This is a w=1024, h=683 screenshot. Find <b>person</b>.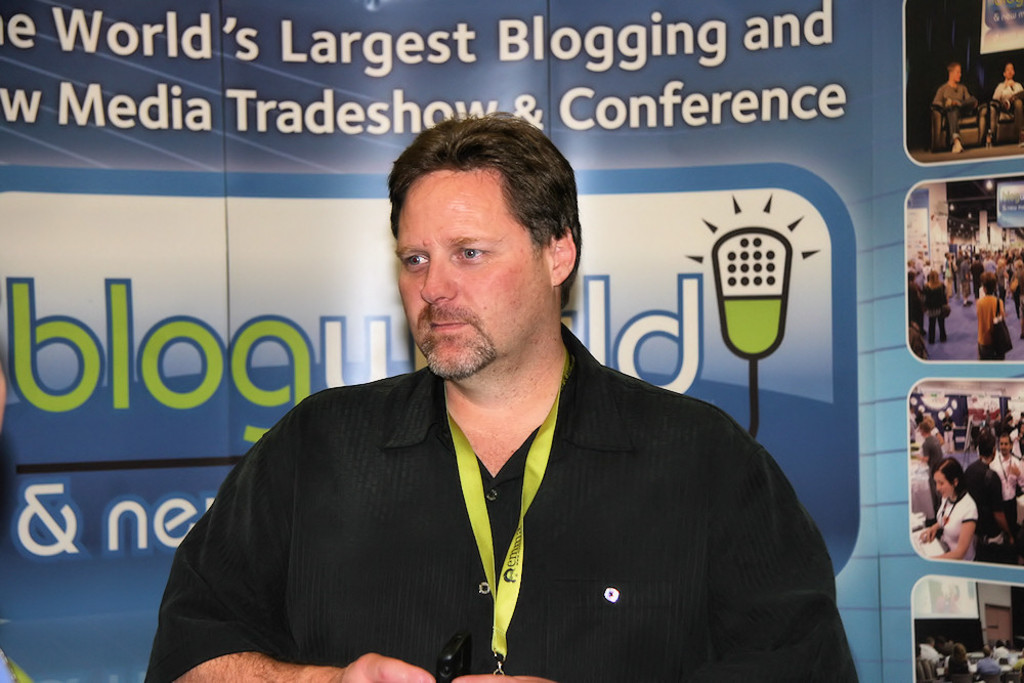
Bounding box: detection(989, 63, 1023, 120).
